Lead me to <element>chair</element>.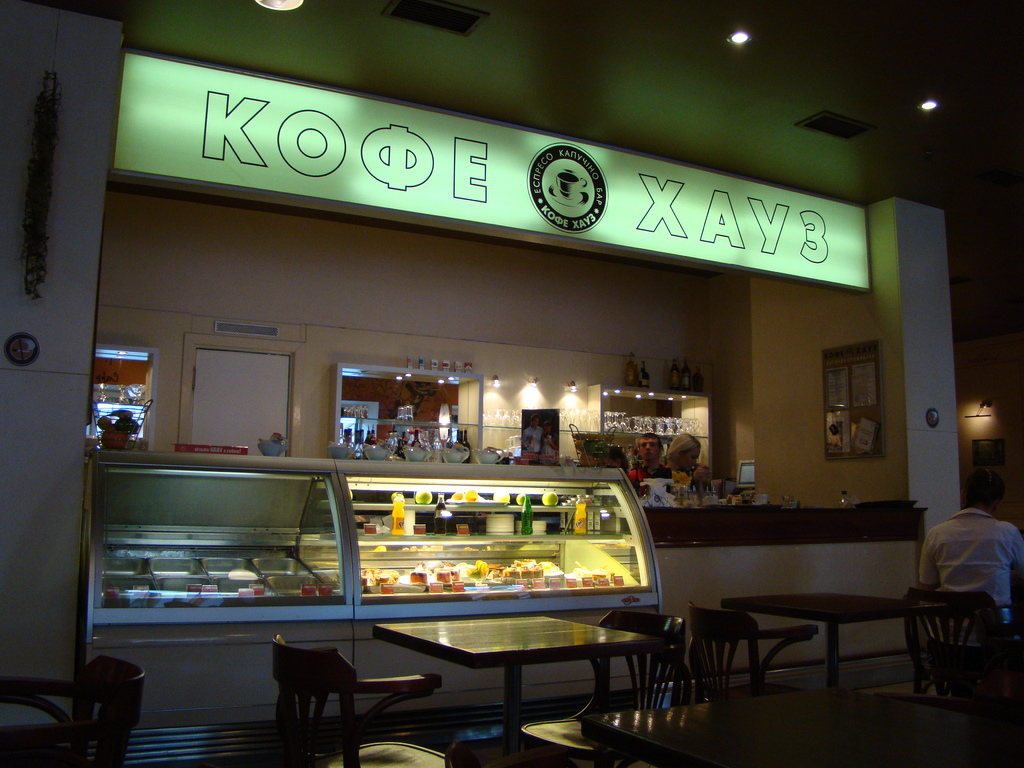
Lead to x1=520 y1=607 x2=685 y2=767.
